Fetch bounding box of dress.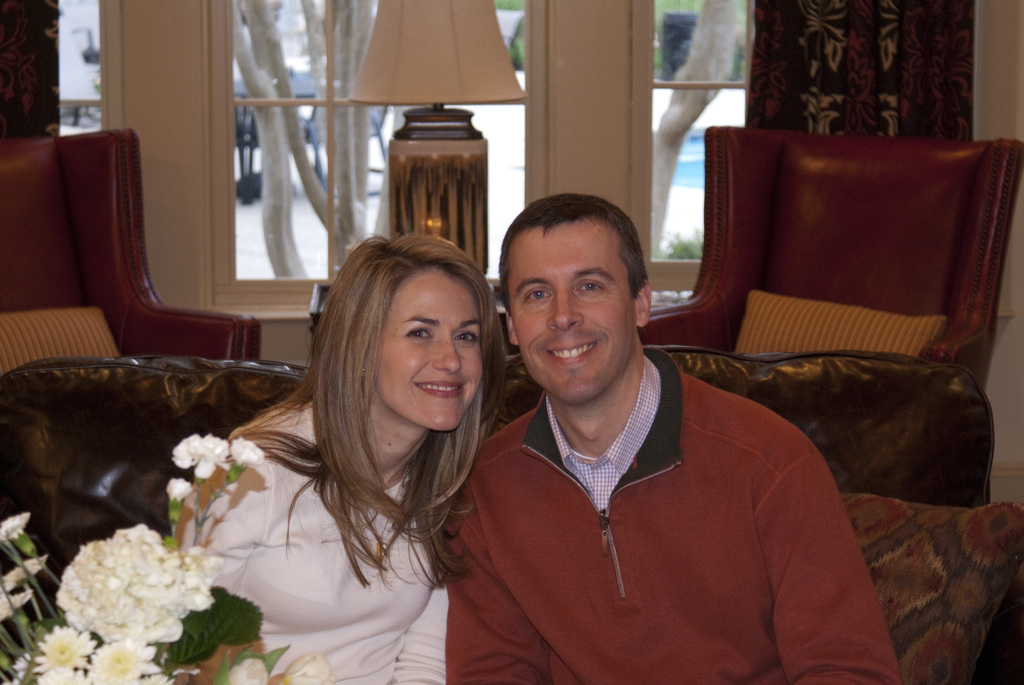
Bbox: [177,393,451,684].
